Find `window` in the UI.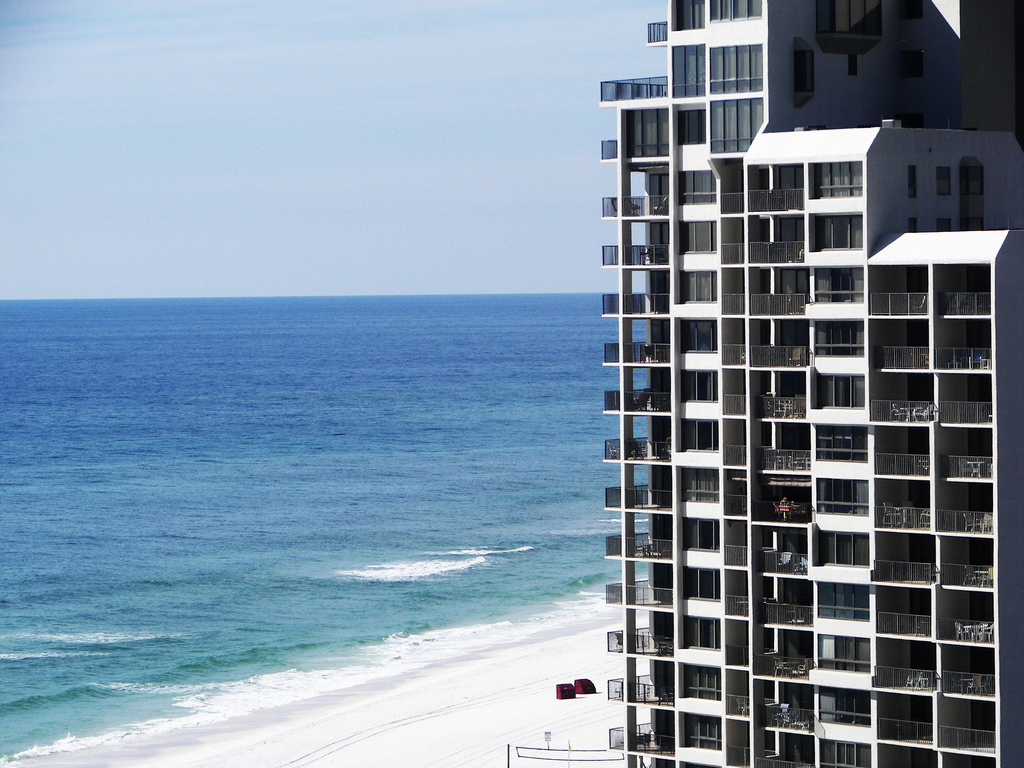
UI element at BBox(934, 164, 952, 202).
